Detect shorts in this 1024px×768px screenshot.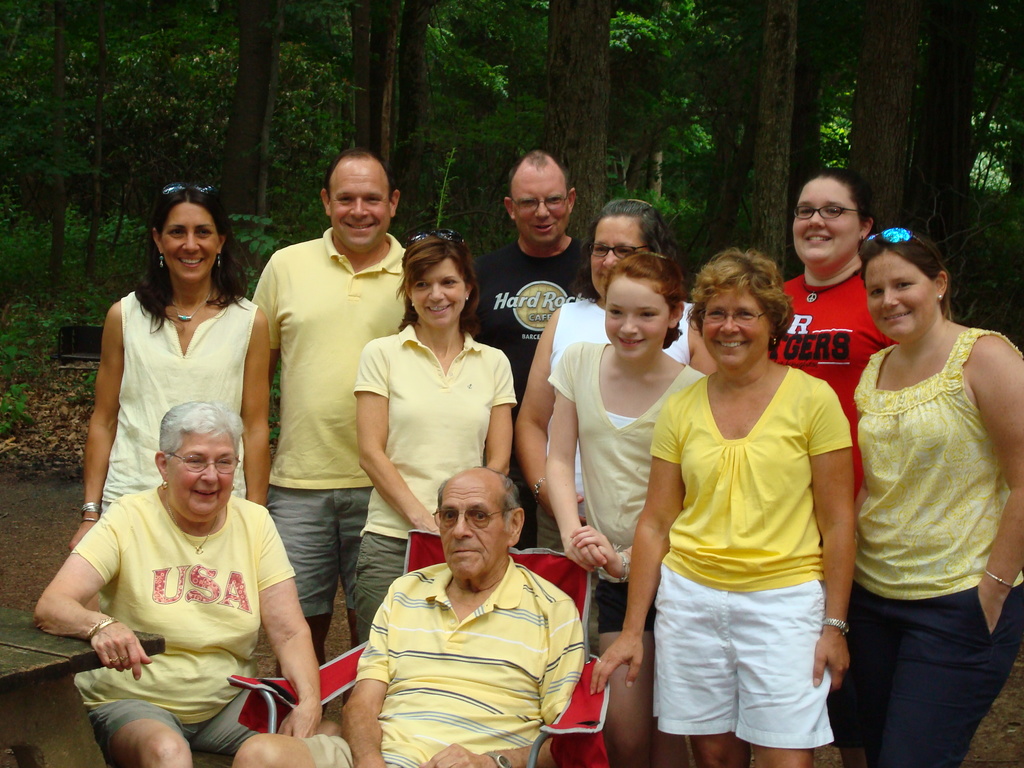
Detection: bbox=[639, 570, 848, 742].
